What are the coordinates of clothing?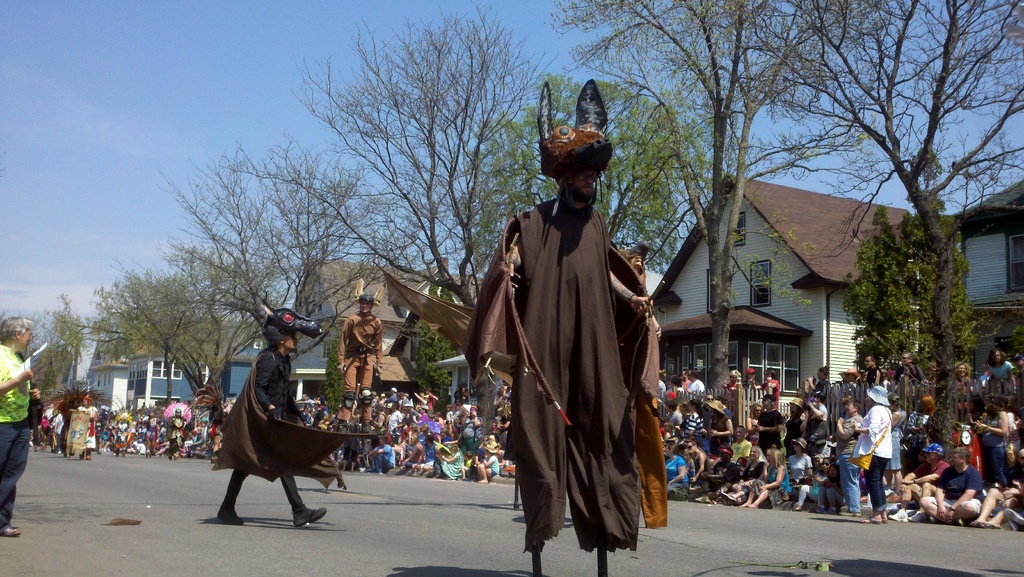
BBox(44, 408, 63, 453).
